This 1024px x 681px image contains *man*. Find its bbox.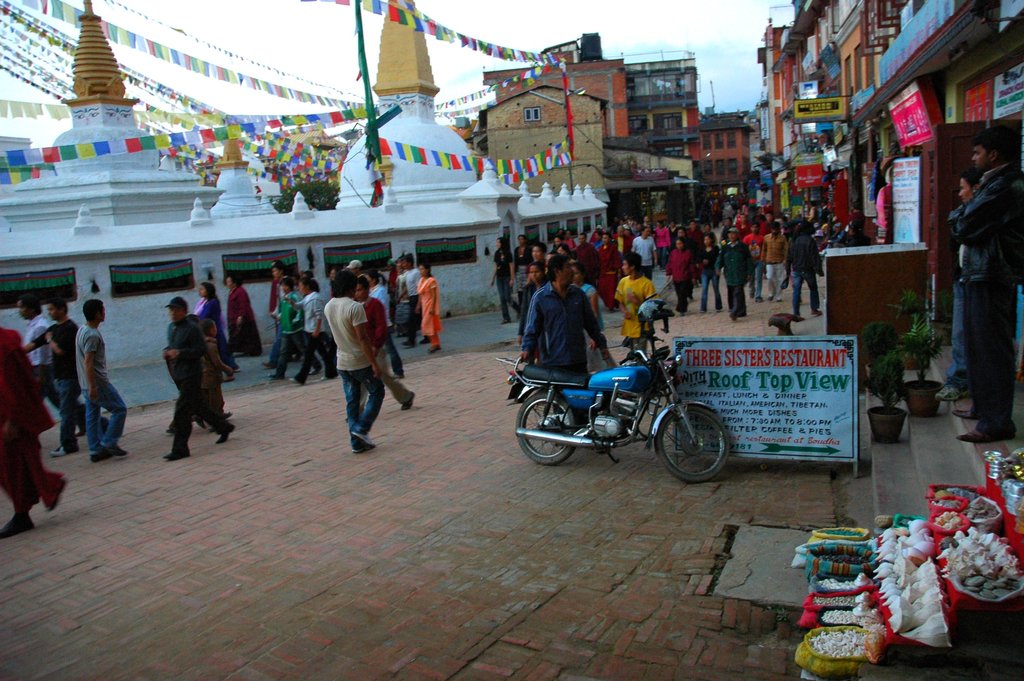
{"left": 761, "top": 223, "right": 787, "bottom": 300}.
